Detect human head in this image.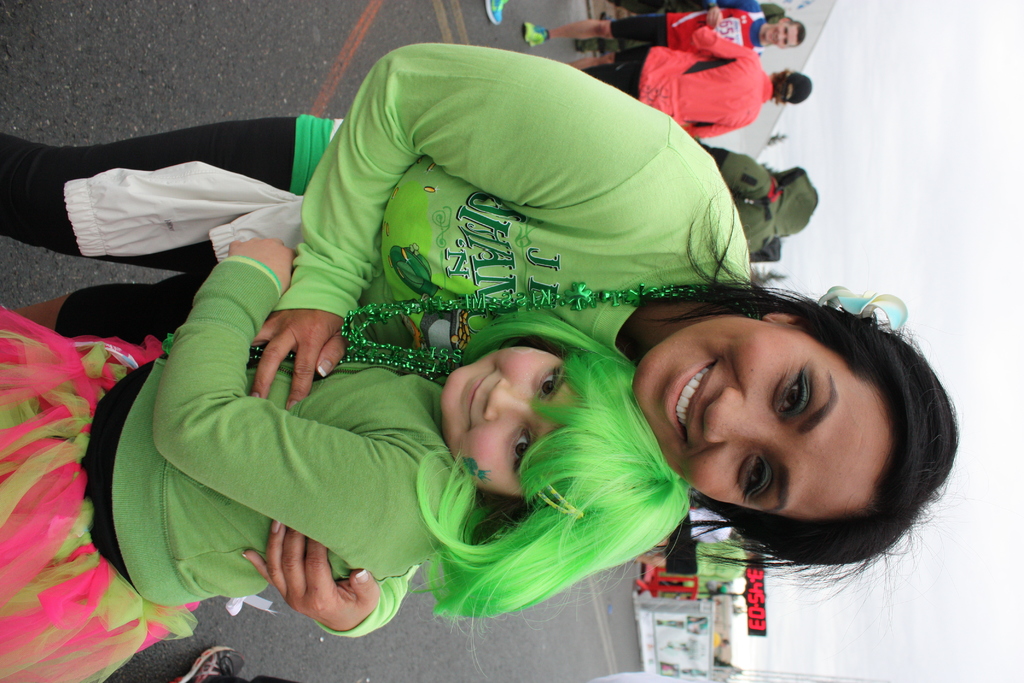
Detection: bbox=[637, 279, 929, 555].
